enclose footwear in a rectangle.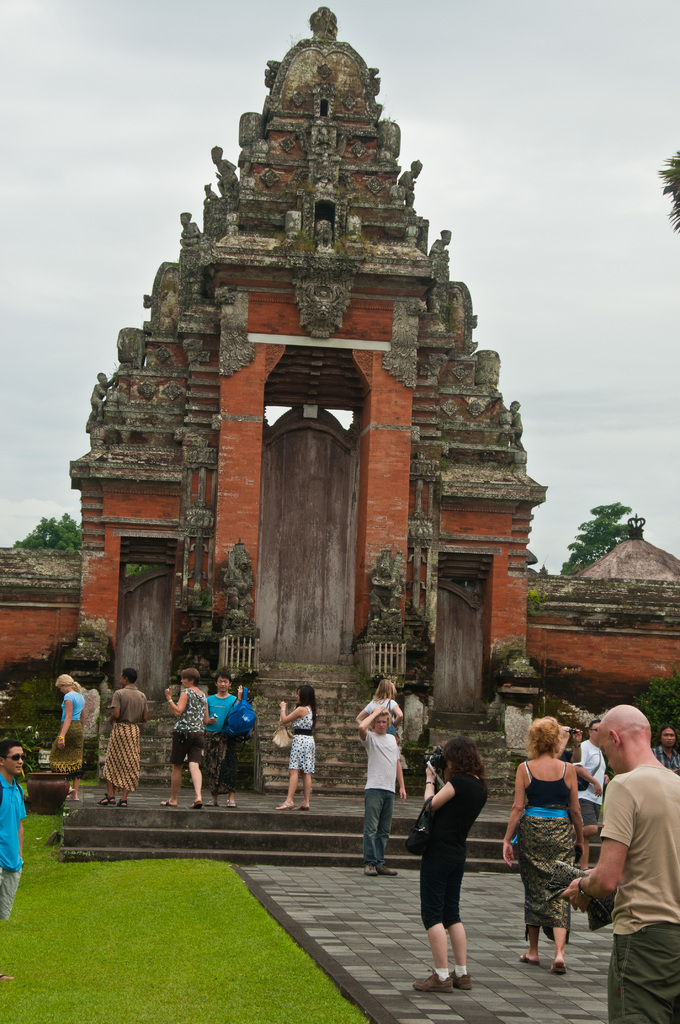
363 862 376 877.
